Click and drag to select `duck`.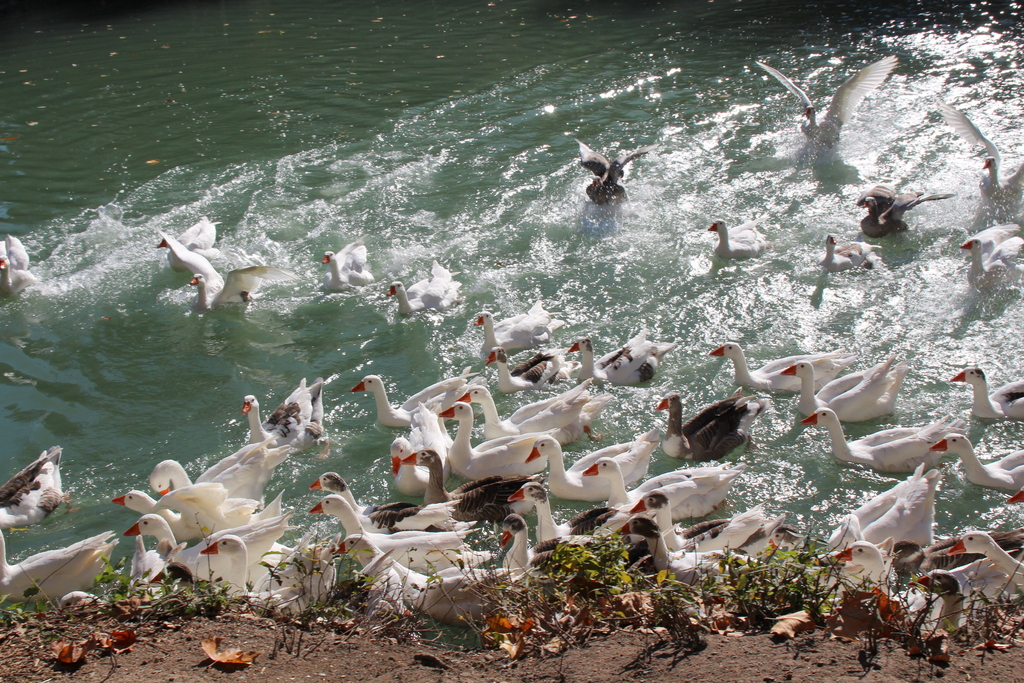
Selection: BBox(428, 399, 556, 476).
